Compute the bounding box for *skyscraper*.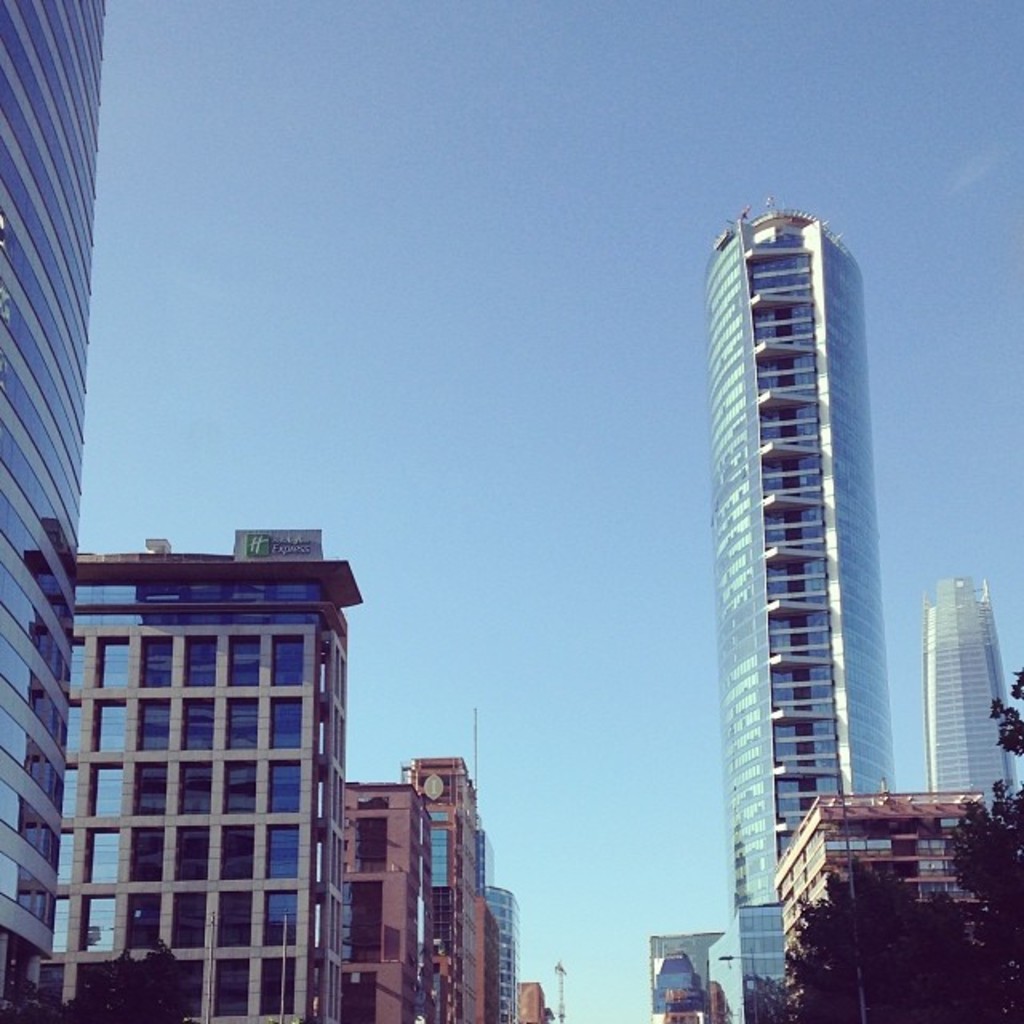
11:531:416:1019.
